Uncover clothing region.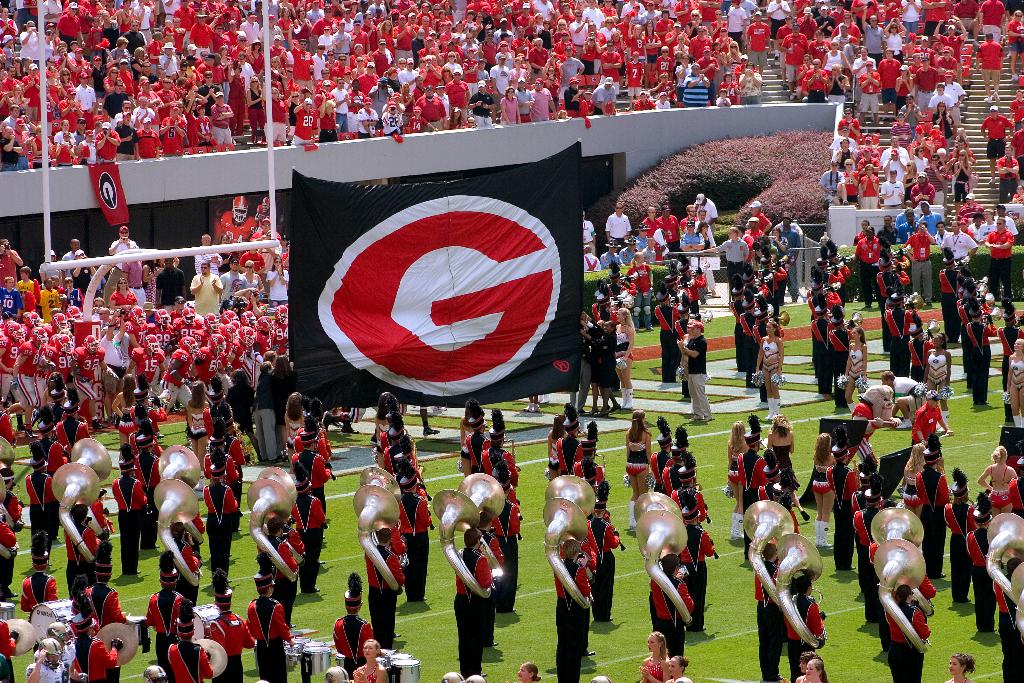
Uncovered: left=937, top=268, right=959, bottom=334.
